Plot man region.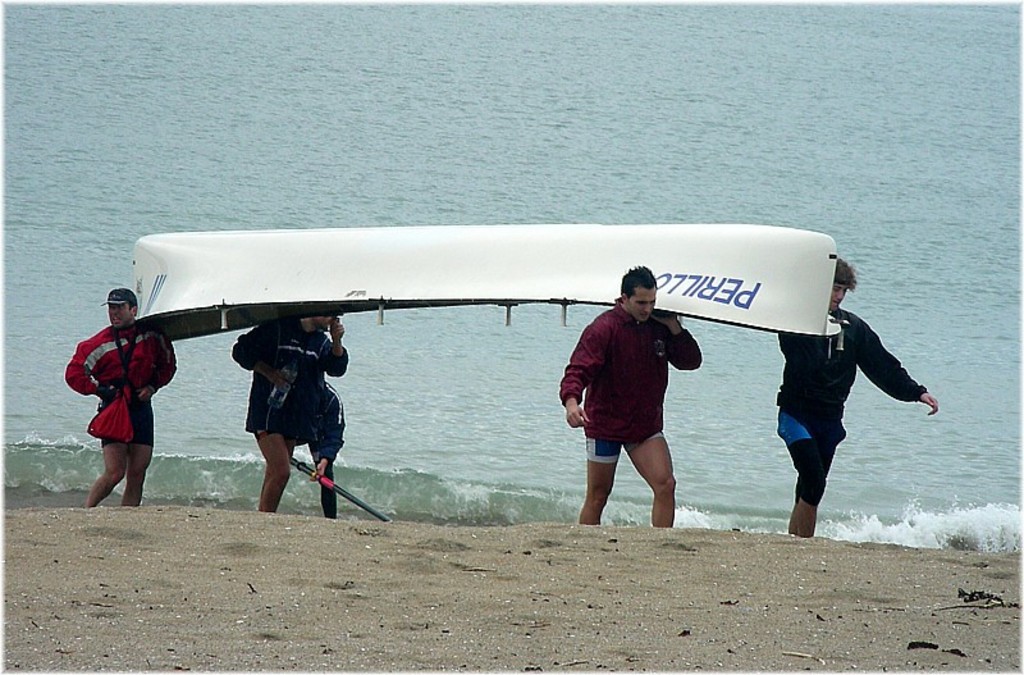
Plotted at l=769, t=250, r=937, b=538.
